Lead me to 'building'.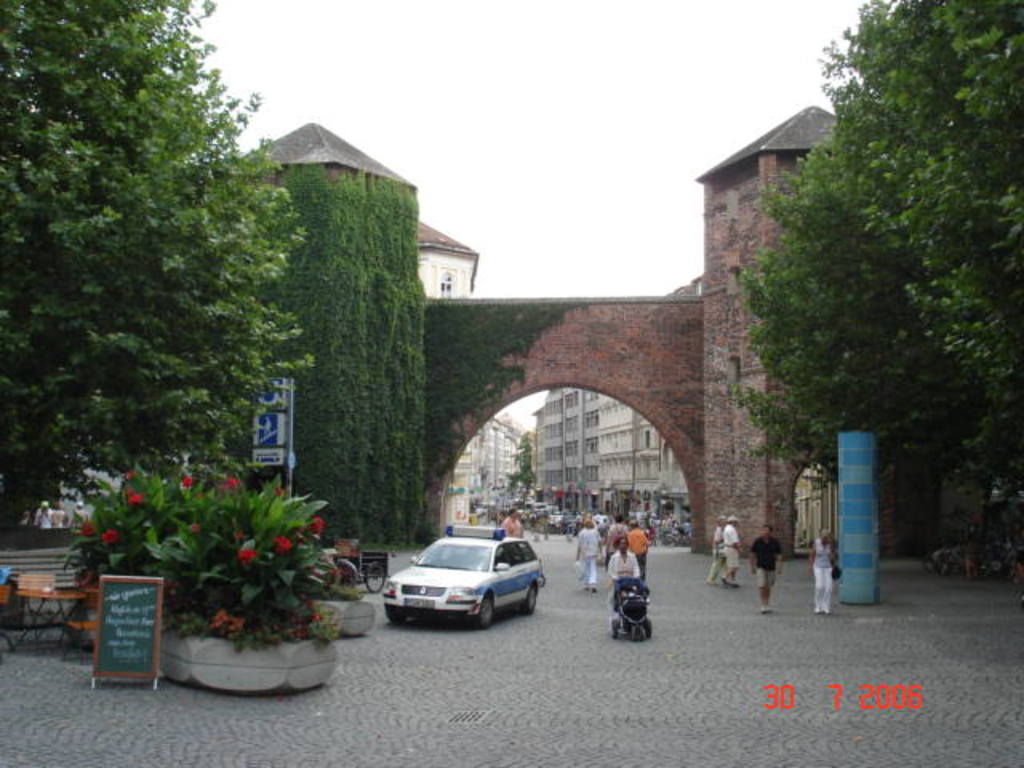
Lead to bbox=(534, 267, 702, 530).
